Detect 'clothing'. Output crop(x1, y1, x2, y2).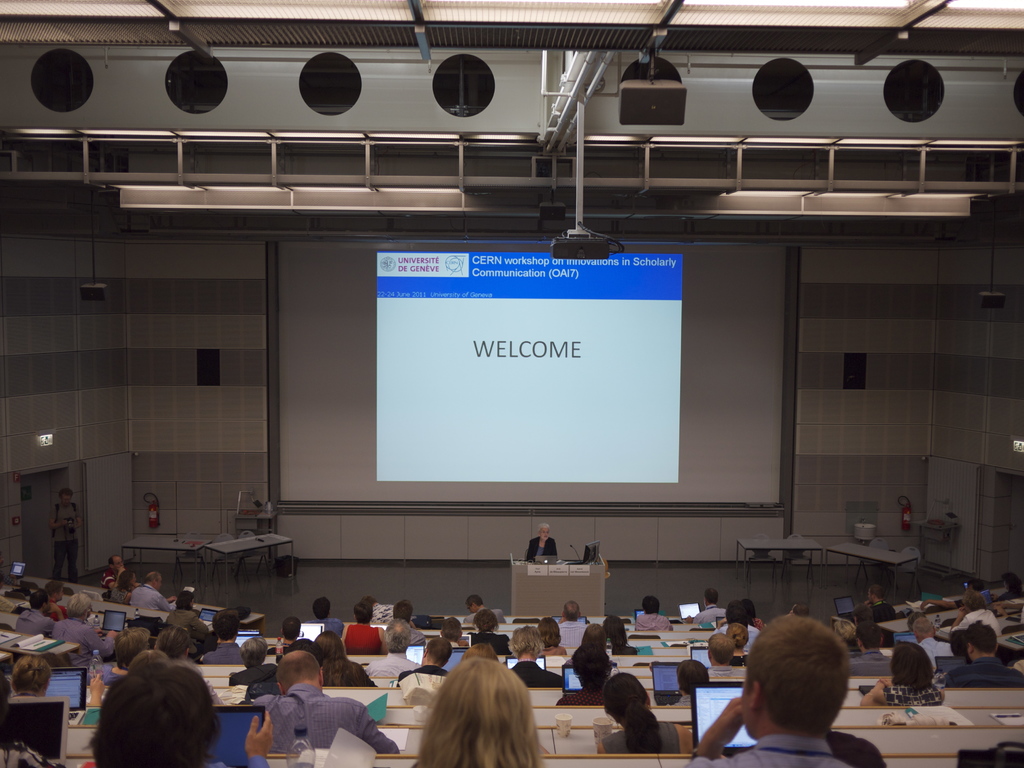
crop(303, 618, 344, 636).
